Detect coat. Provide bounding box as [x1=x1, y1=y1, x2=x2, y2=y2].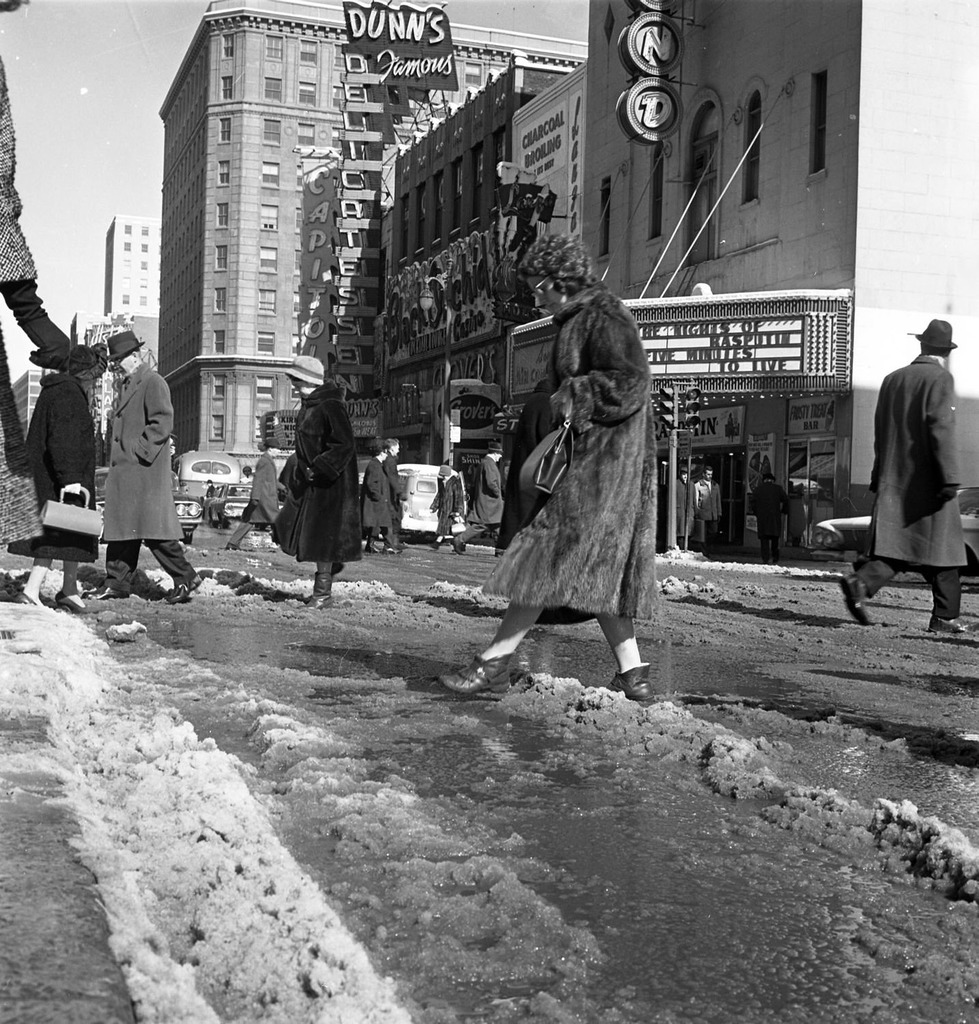
[x1=429, y1=465, x2=464, y2=541].
